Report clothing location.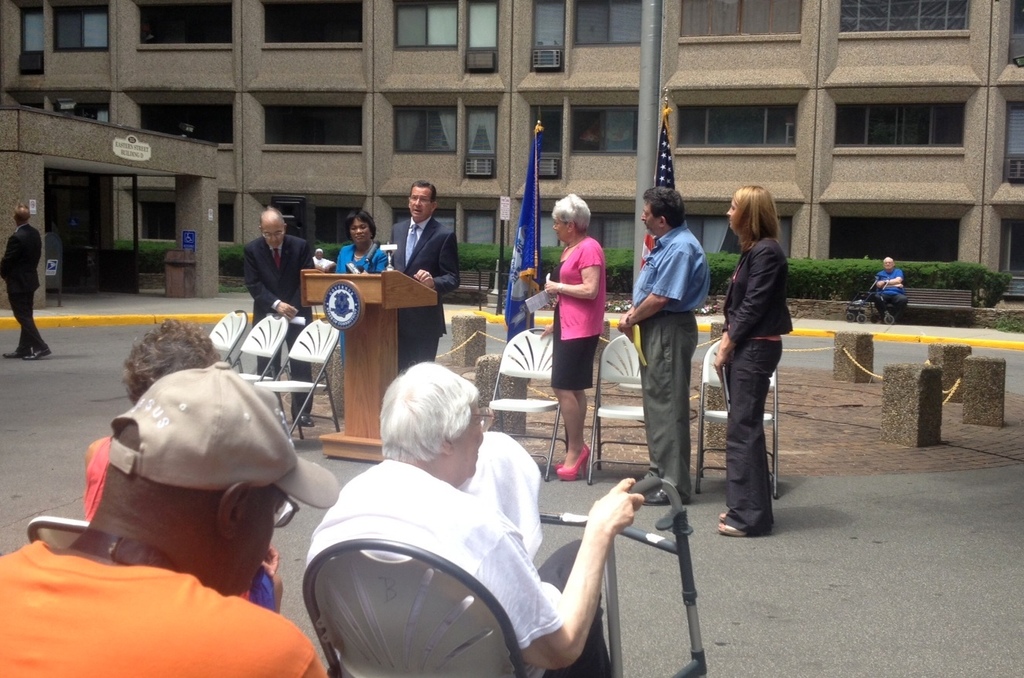
Report: [x1=724, y1=232, x2=794, y2=531].
